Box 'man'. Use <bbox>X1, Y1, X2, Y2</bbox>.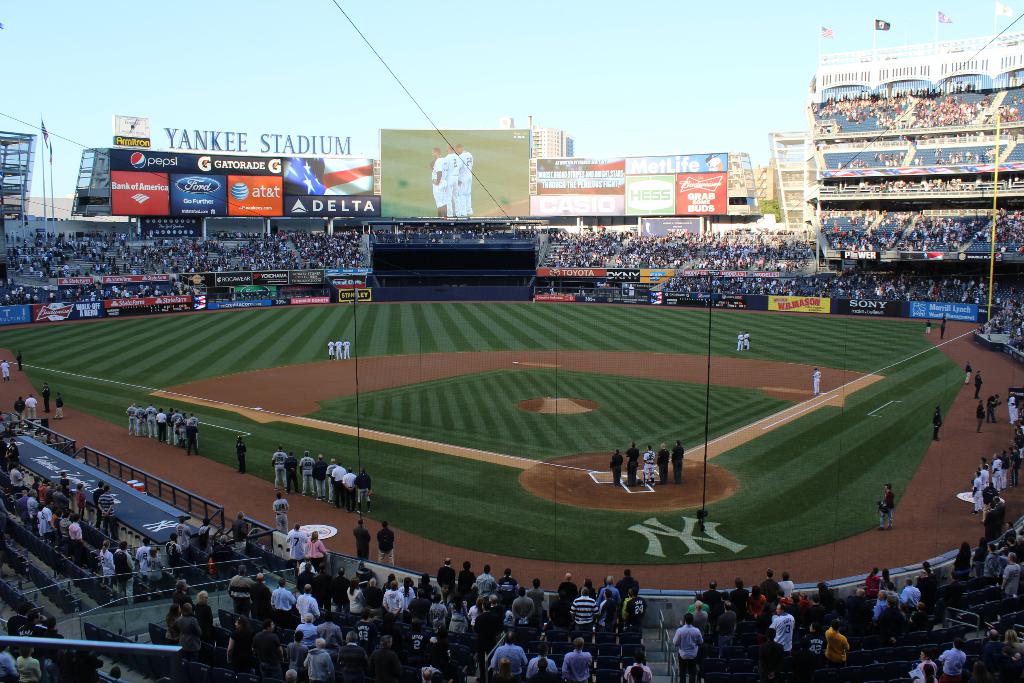
<bbox>428, 149, 450, 215</bbox>.
